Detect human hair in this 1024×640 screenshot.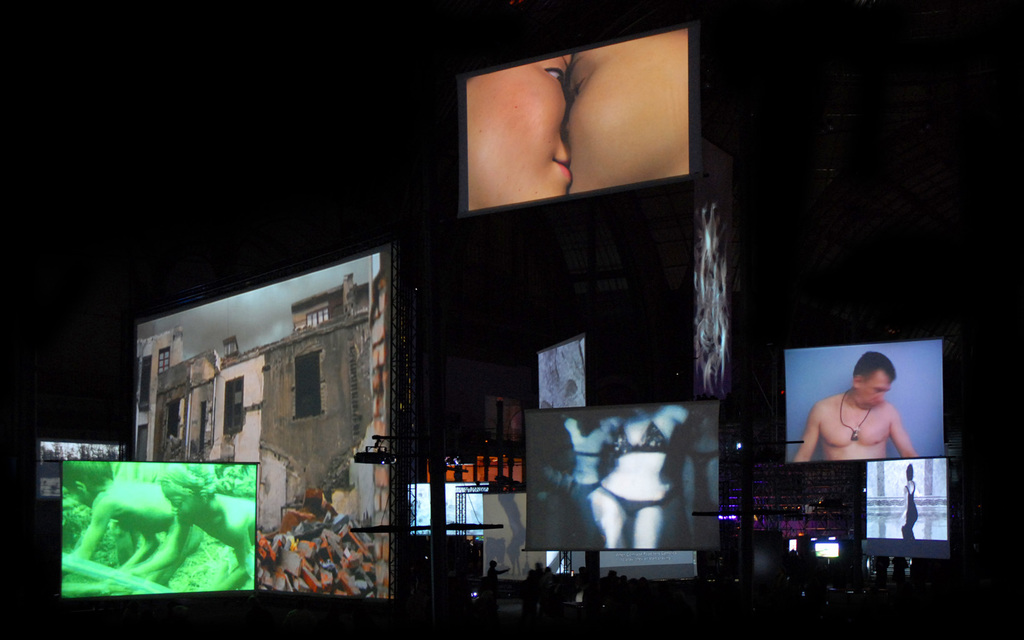
Detection: x1=851, y1=349, x2=900, y2=383.
